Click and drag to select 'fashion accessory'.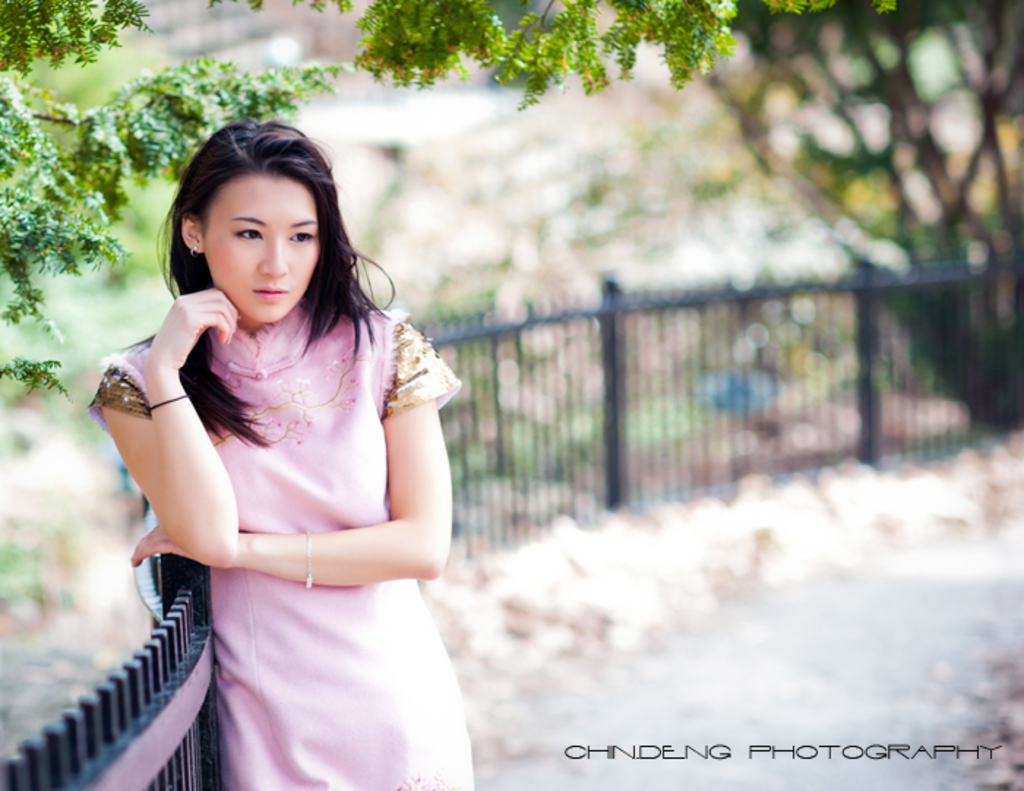
Selection: bbox=[145, 386, 192, 409].
